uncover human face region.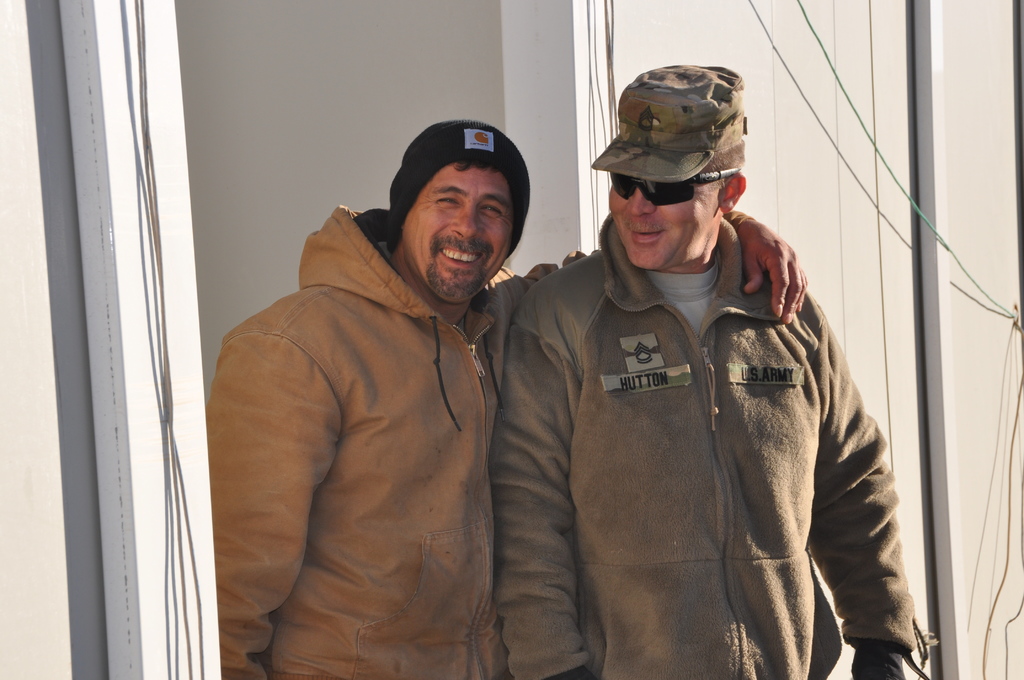
Uncovered: <bbox>401, 160, 512, 302</bbox>.
